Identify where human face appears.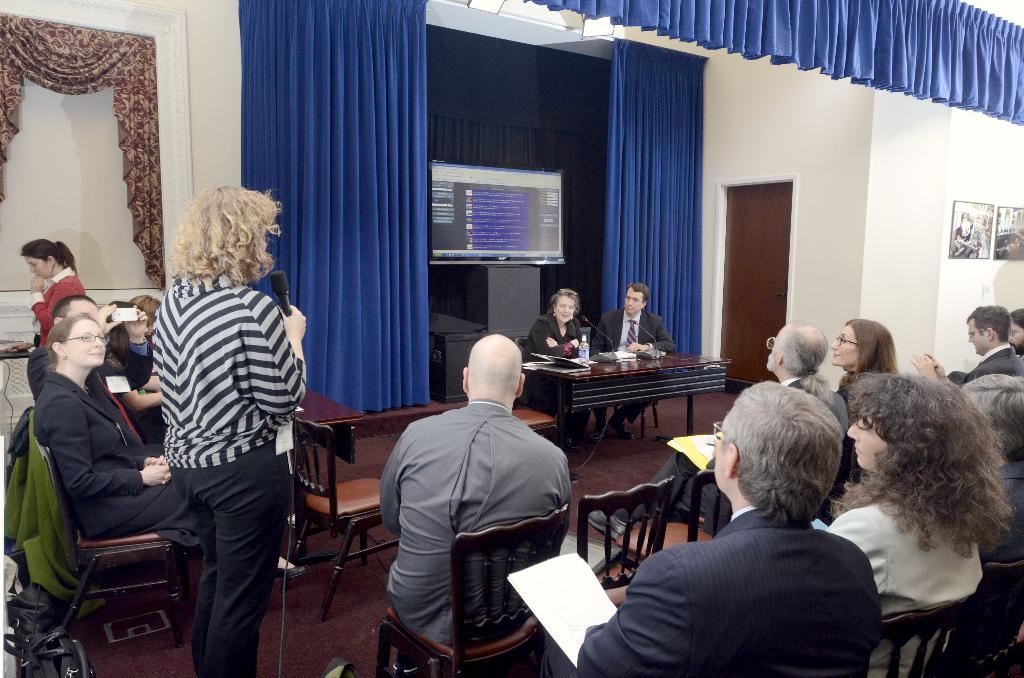
Appears at 831, 323, 858, 367.
